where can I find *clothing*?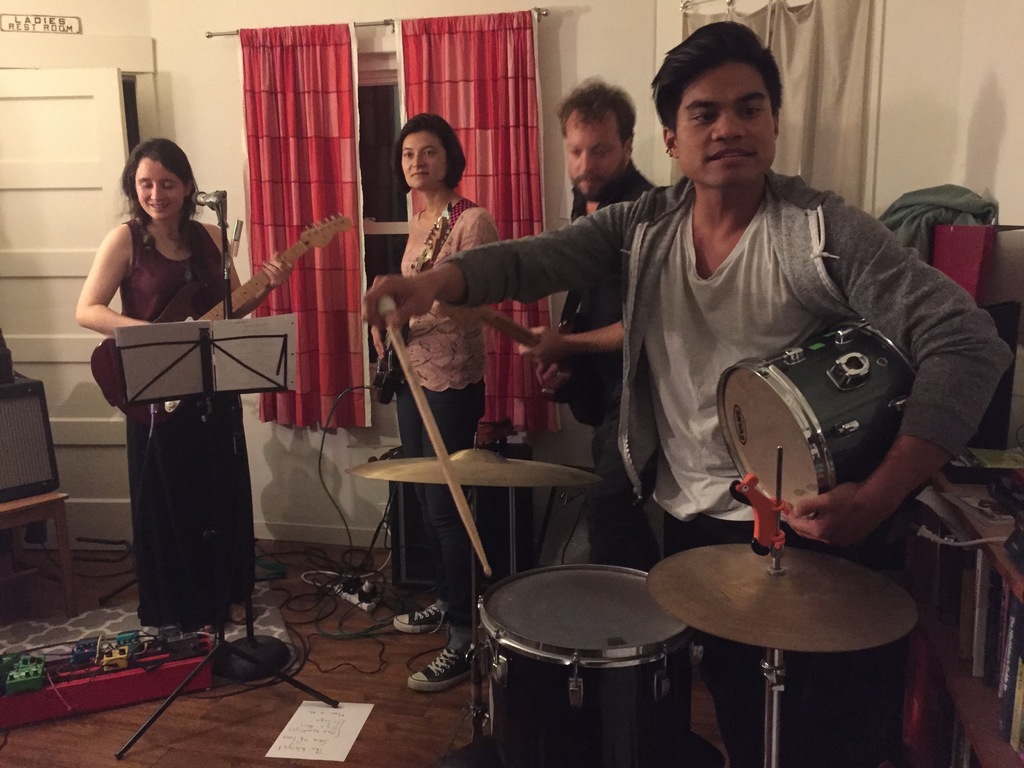
You can find it at <bbox>461, 166, 1010, 760</bbox>.
